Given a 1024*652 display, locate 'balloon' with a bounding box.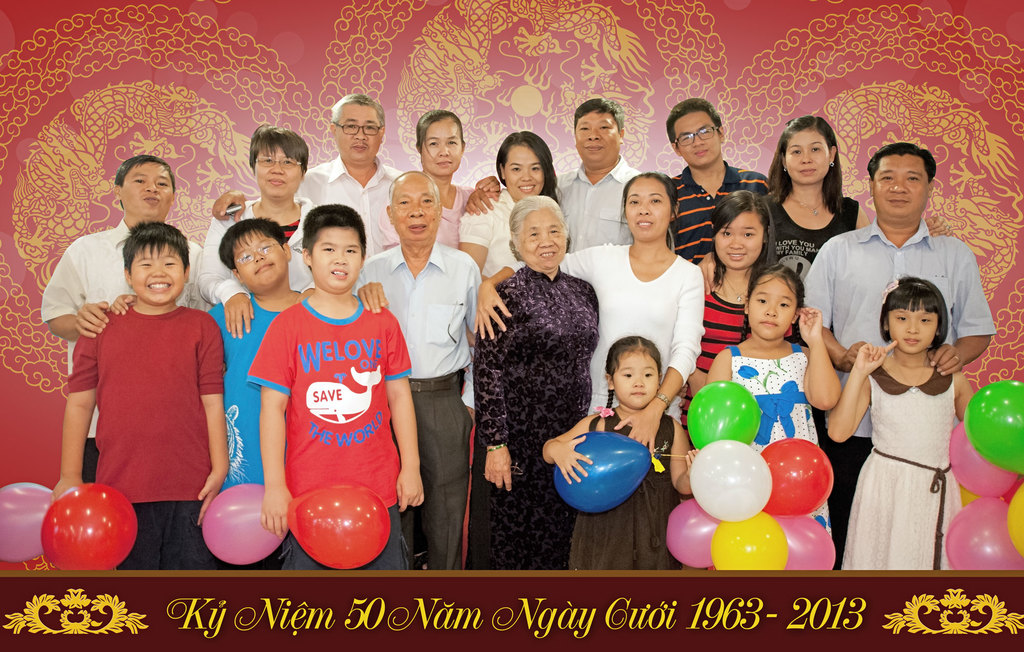
Located: detection(1006, 482, 1023, 556).
